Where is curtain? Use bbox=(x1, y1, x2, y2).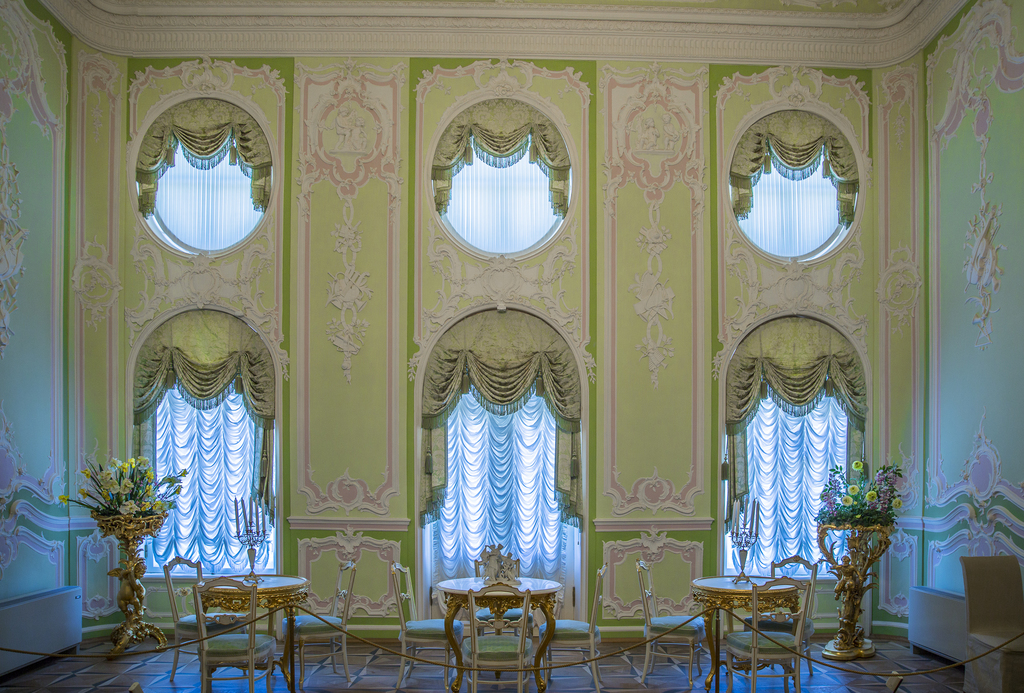
bbox=(720, 311, 863, 584).
